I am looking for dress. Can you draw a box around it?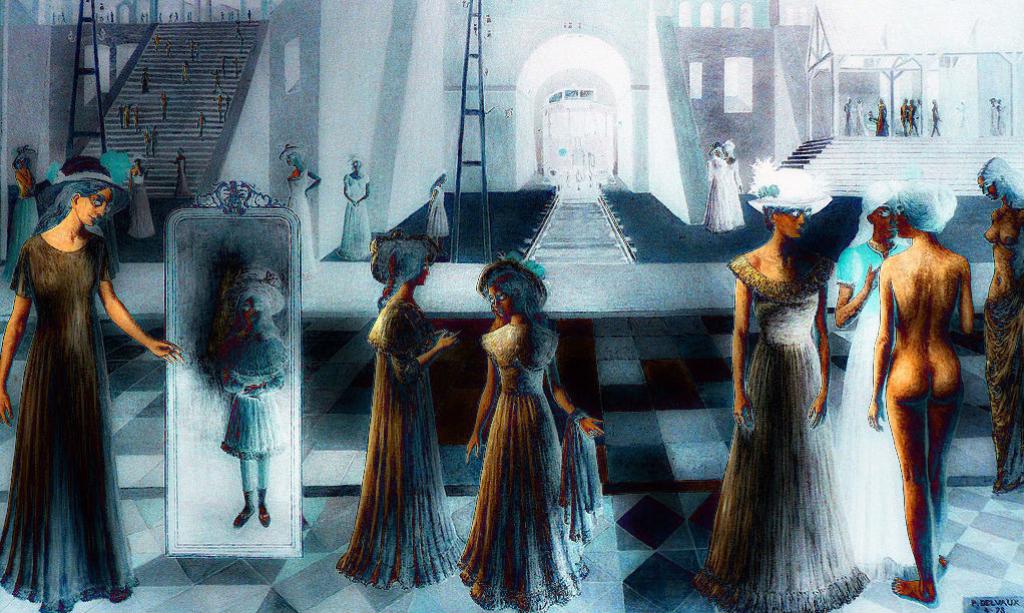
Sure, the bounding box is select_region(125, 172, 153, 235).
